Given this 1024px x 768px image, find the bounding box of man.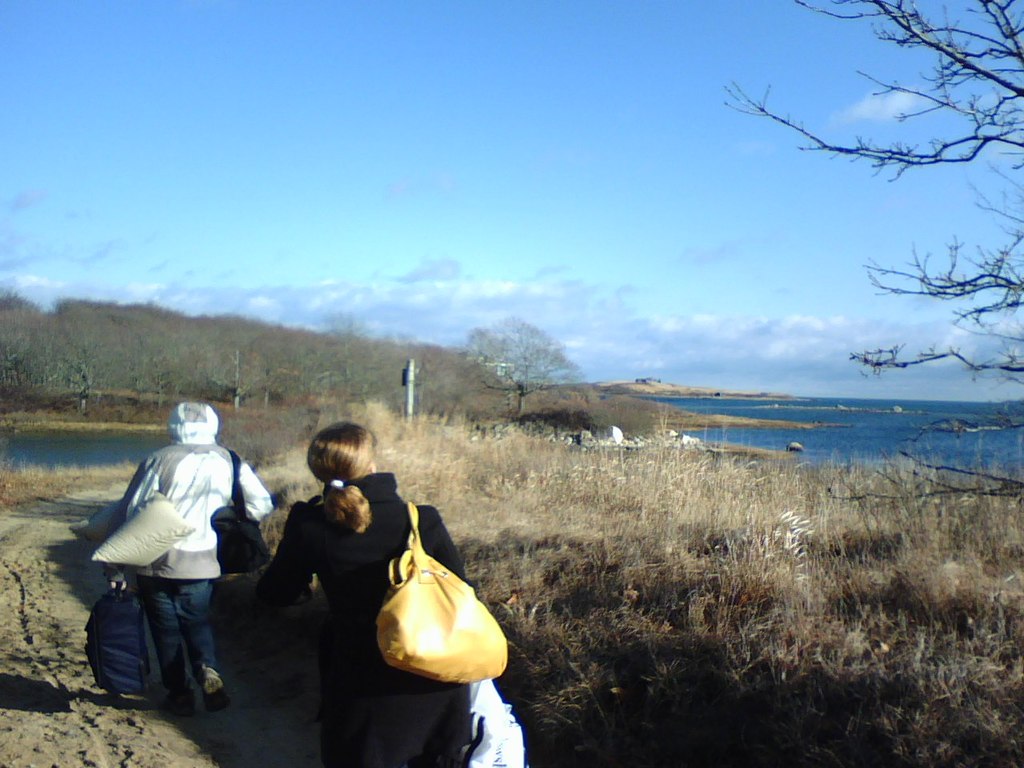
81/401/264/742.
